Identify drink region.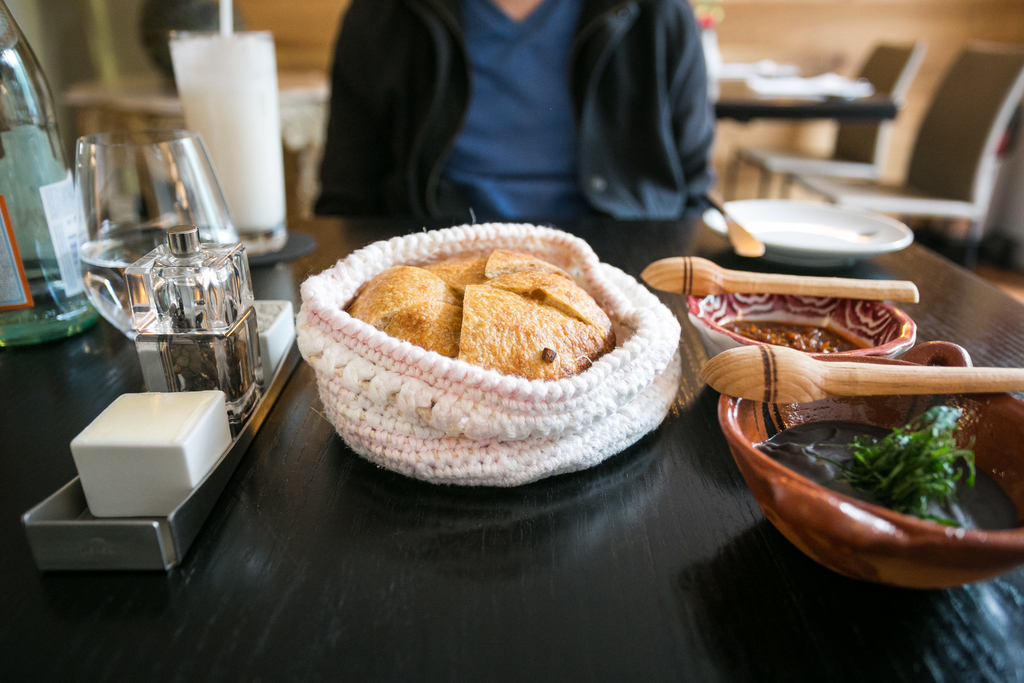
Region: x1=73, y1=232, x2=225, y2=336.
